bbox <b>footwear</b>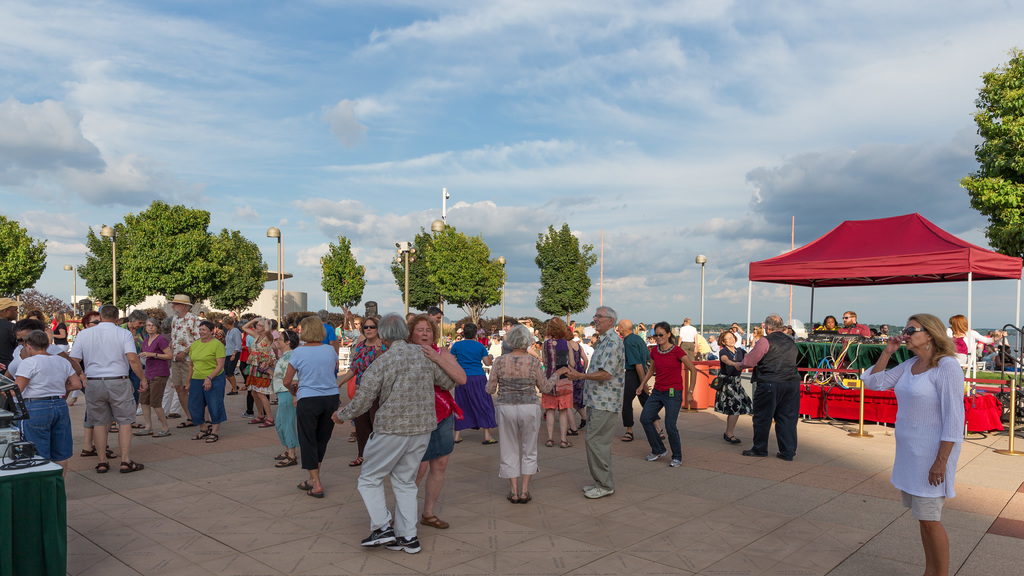
region(193, 428, 207, 440)
